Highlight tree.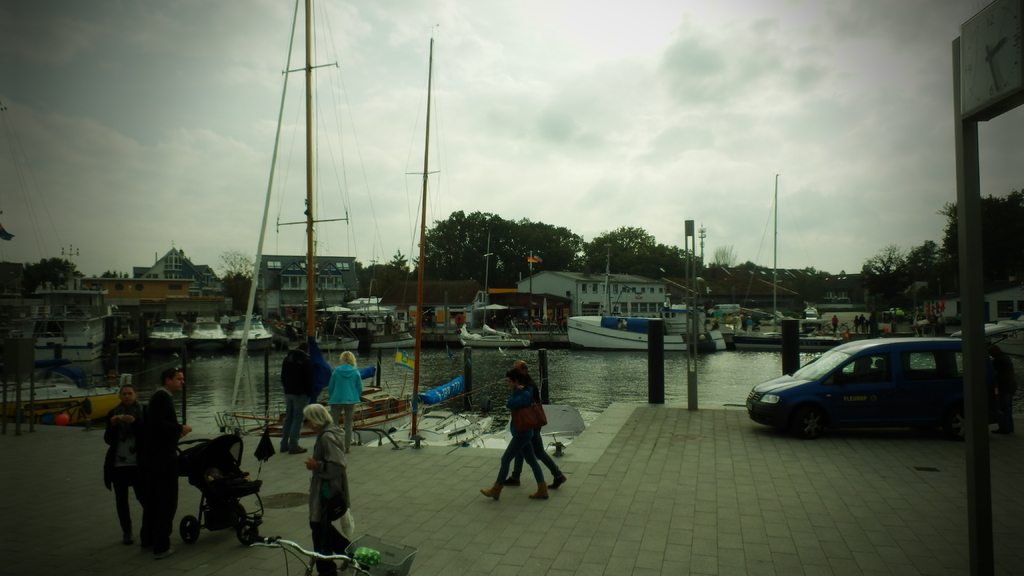
Highlighted region: [100, 268, 127, 283].
